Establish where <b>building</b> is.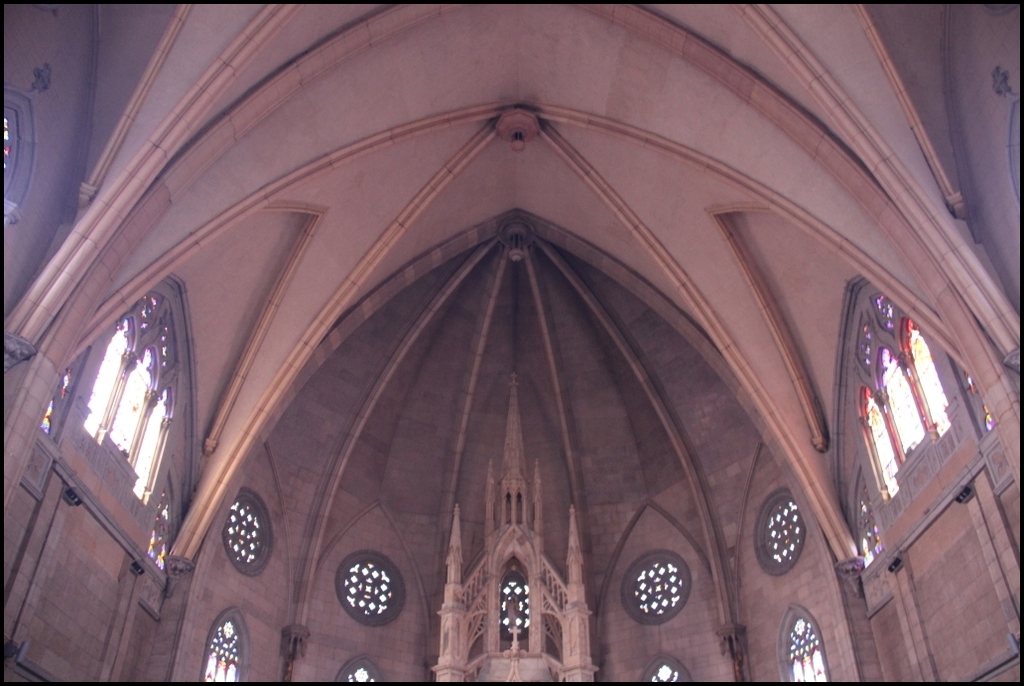
Established at box=[0, 5, 1020, 685].
